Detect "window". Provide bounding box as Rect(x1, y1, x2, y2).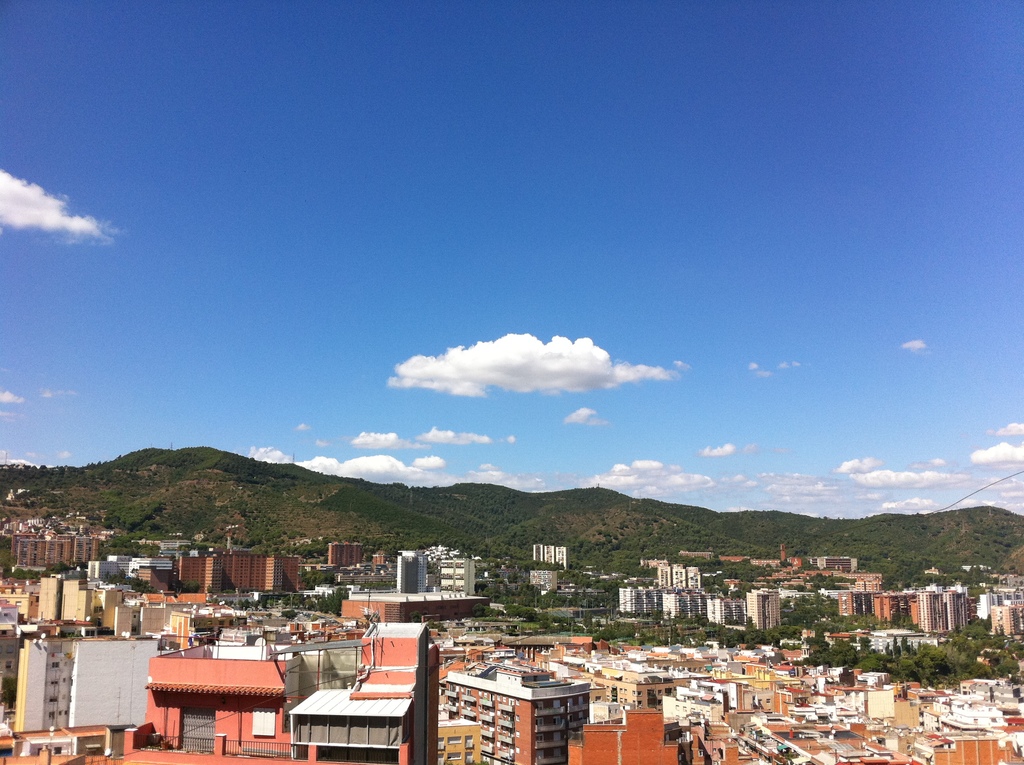
Rect(250, 709, 278, 736).
